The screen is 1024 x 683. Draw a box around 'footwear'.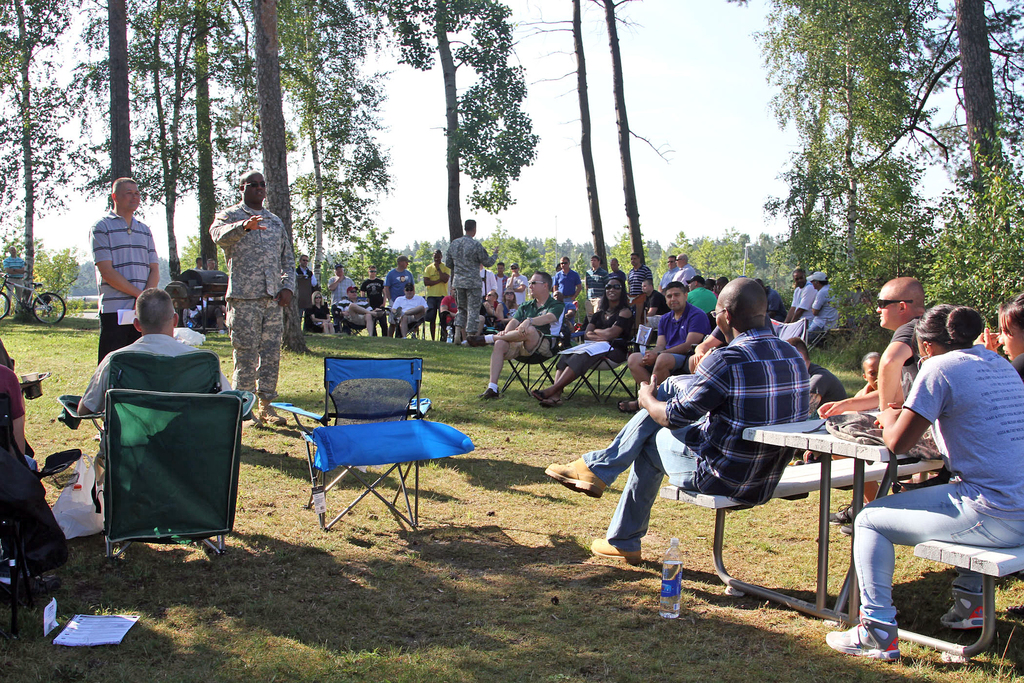
537 398 563 410.
